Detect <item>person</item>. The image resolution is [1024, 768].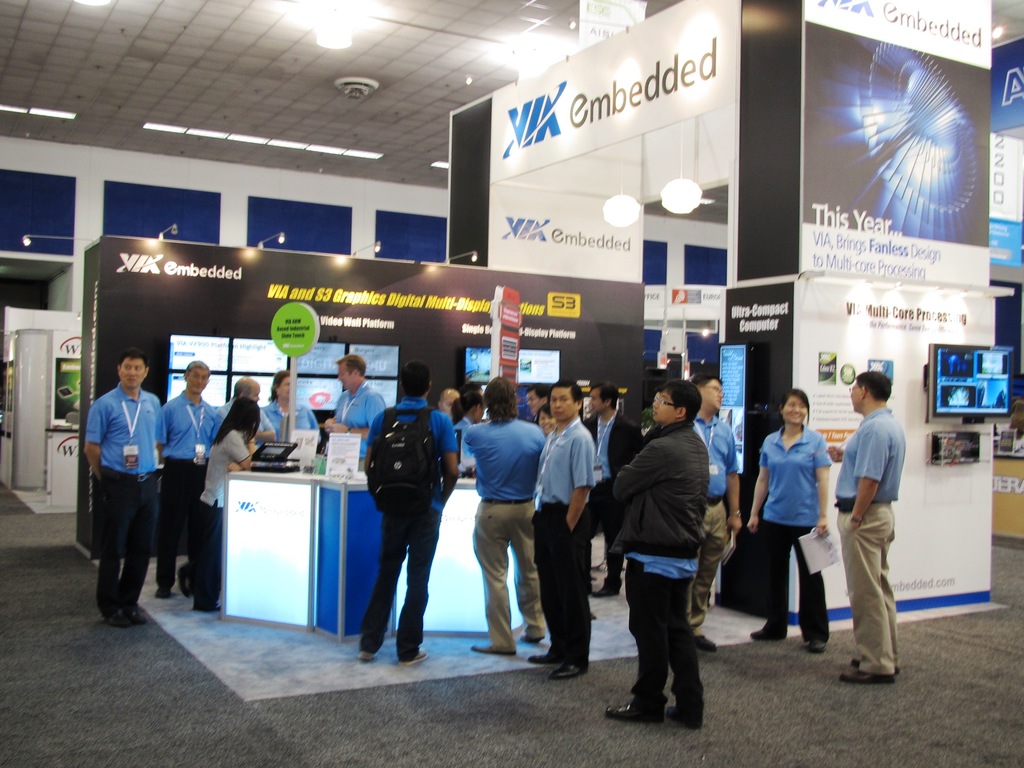
box(349, 355, 447, 671).
